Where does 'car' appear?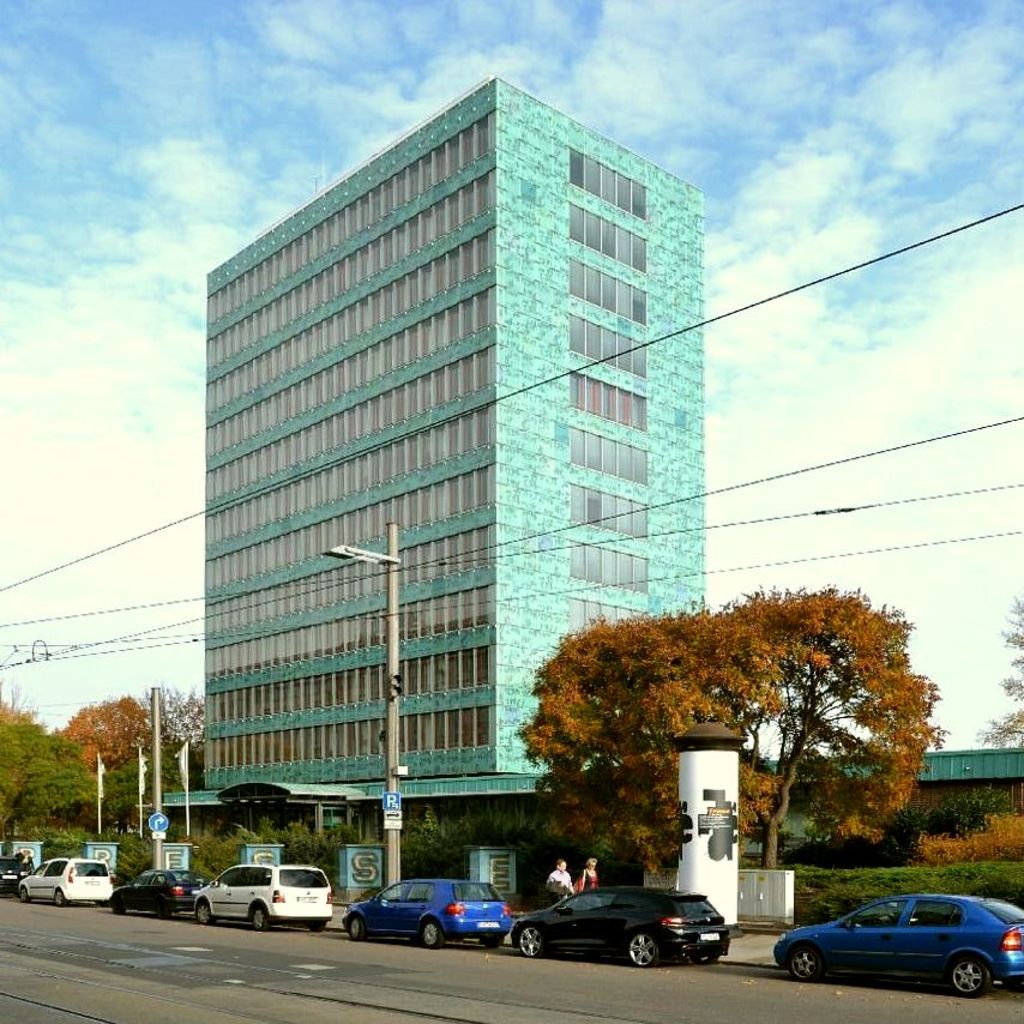
Appears at <bbox>770, 892, 1022, 998</bbox>.
